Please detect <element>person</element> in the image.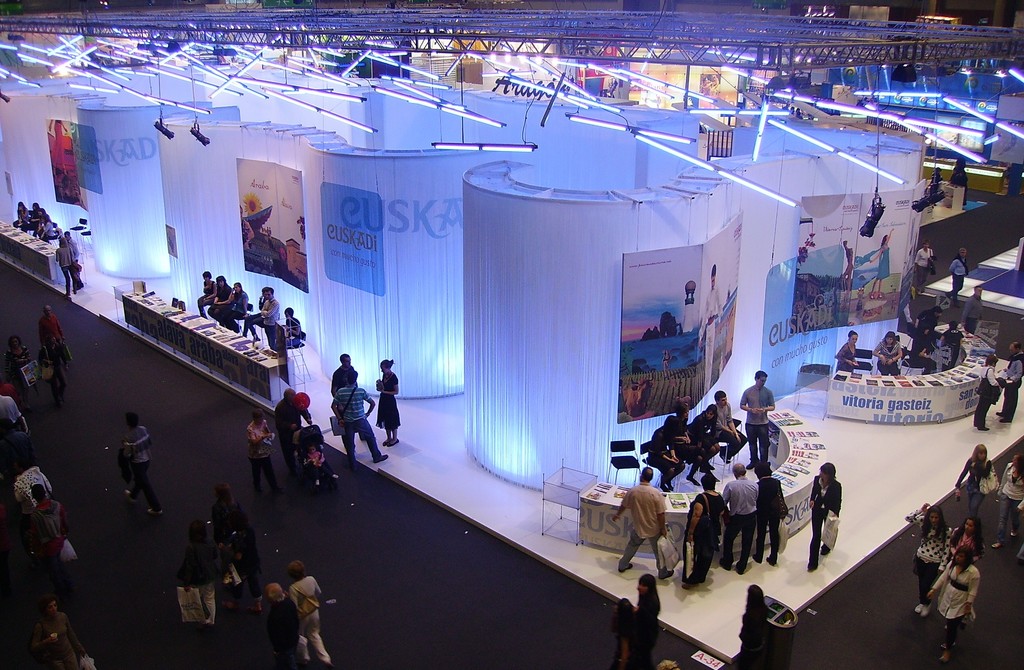
pyautogui.locateOnScreen(909, 318, 933, 378).
